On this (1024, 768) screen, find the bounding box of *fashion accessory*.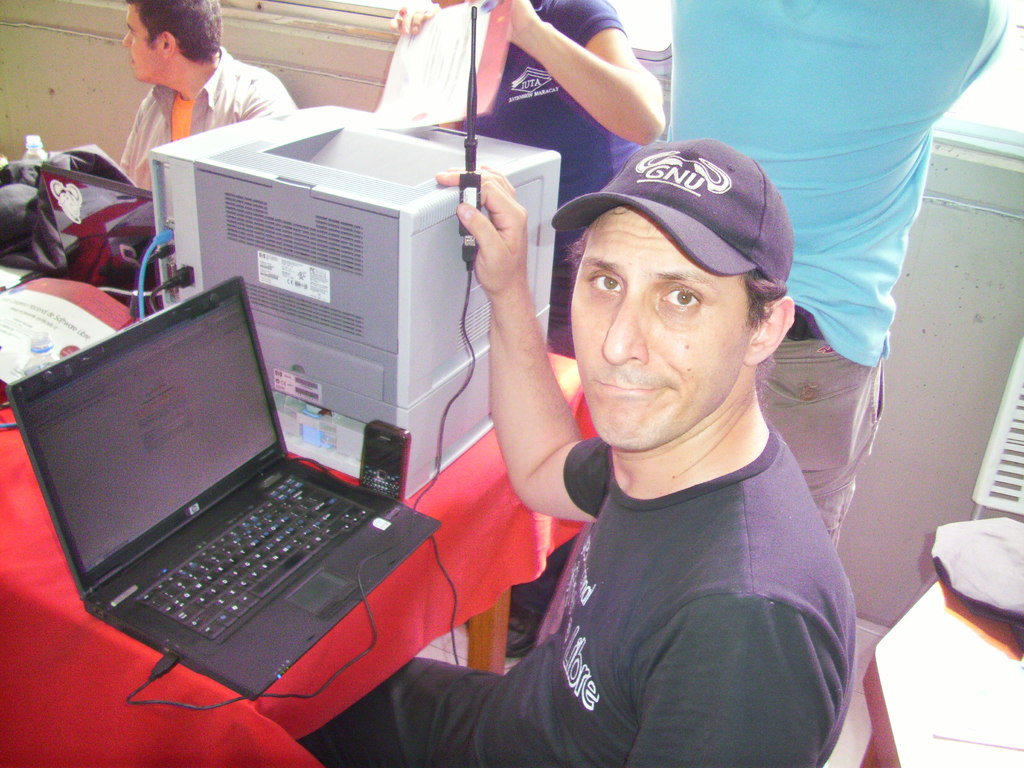
Bounding box: box=[550, 138, 793, 283].
